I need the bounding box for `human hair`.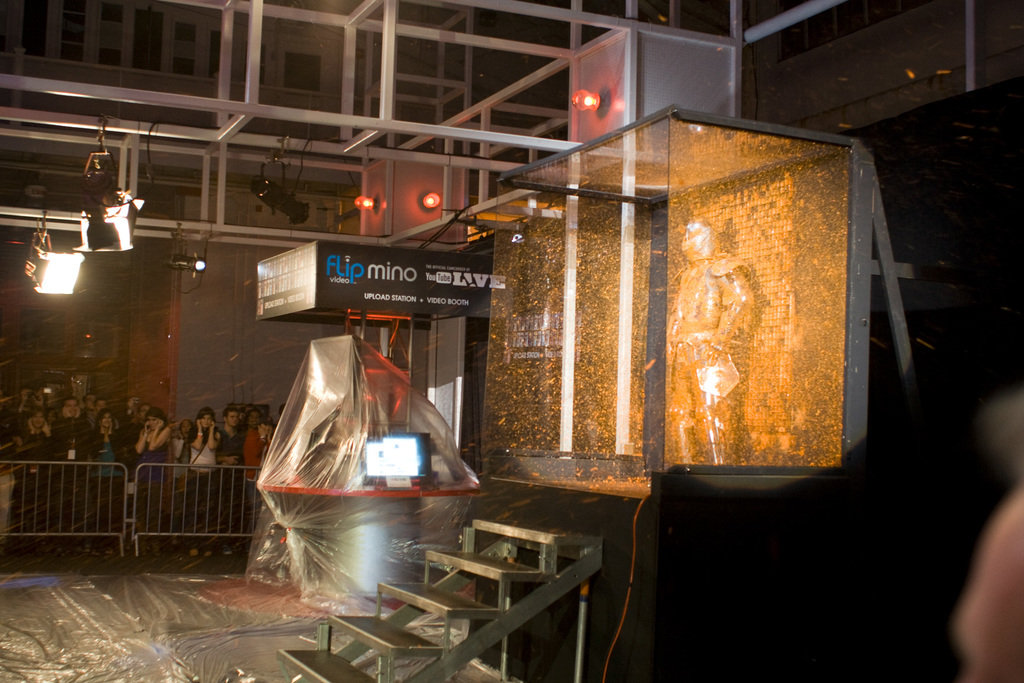
Here it is: x1=180 y1=420 x2=186 y2=438.
